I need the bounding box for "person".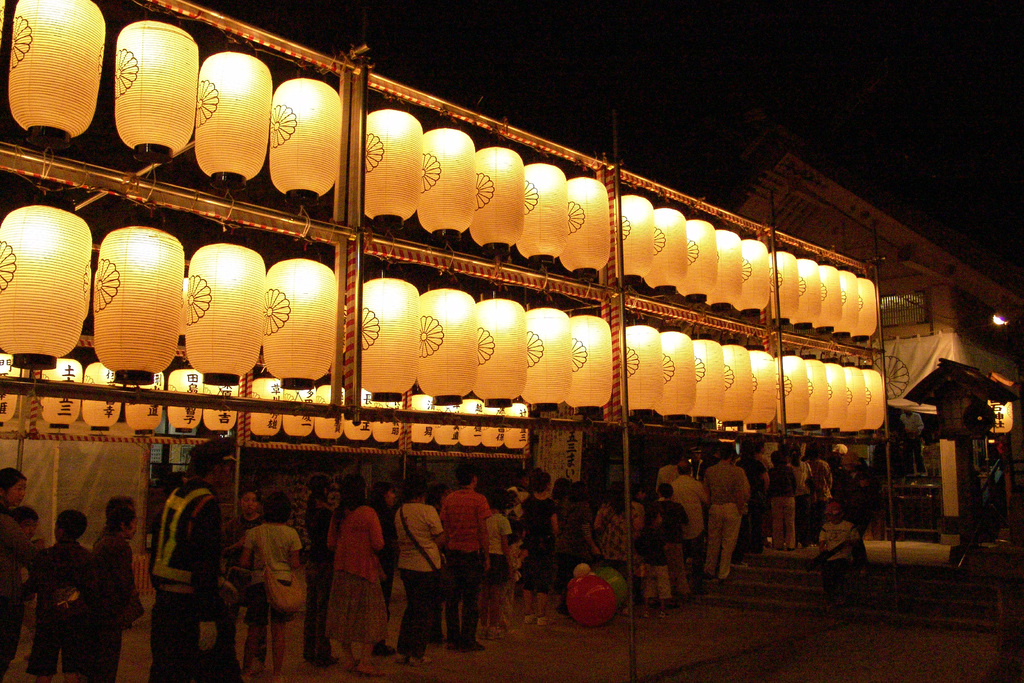
Here it is: <region>675, 465, 712, 570</region>.
